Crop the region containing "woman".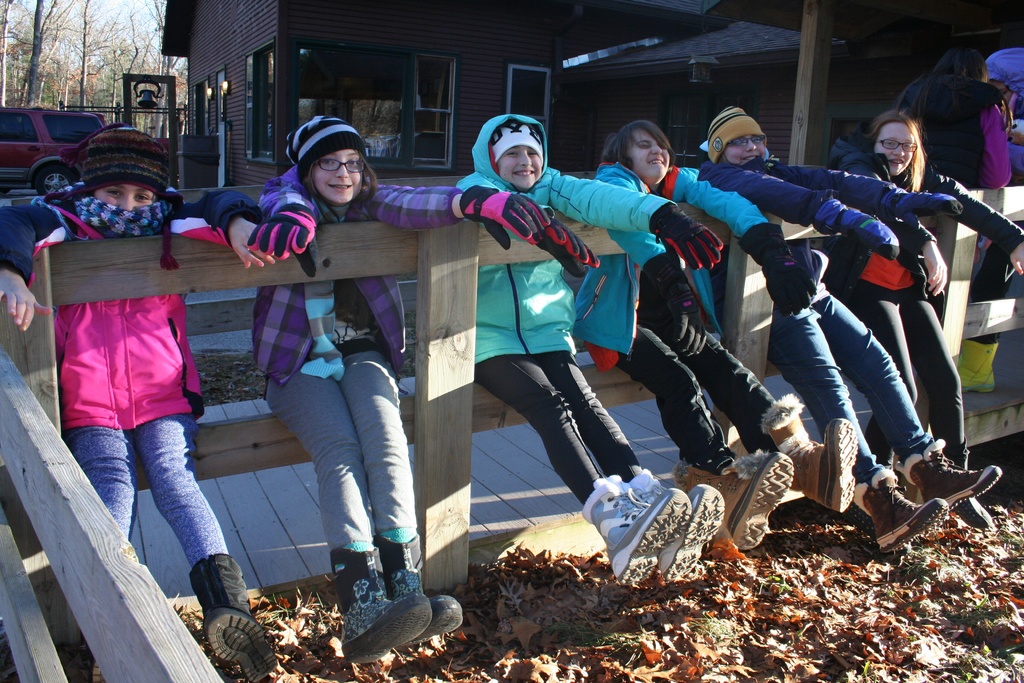
Crop region: bbox(828, 108, 1023, 536).
